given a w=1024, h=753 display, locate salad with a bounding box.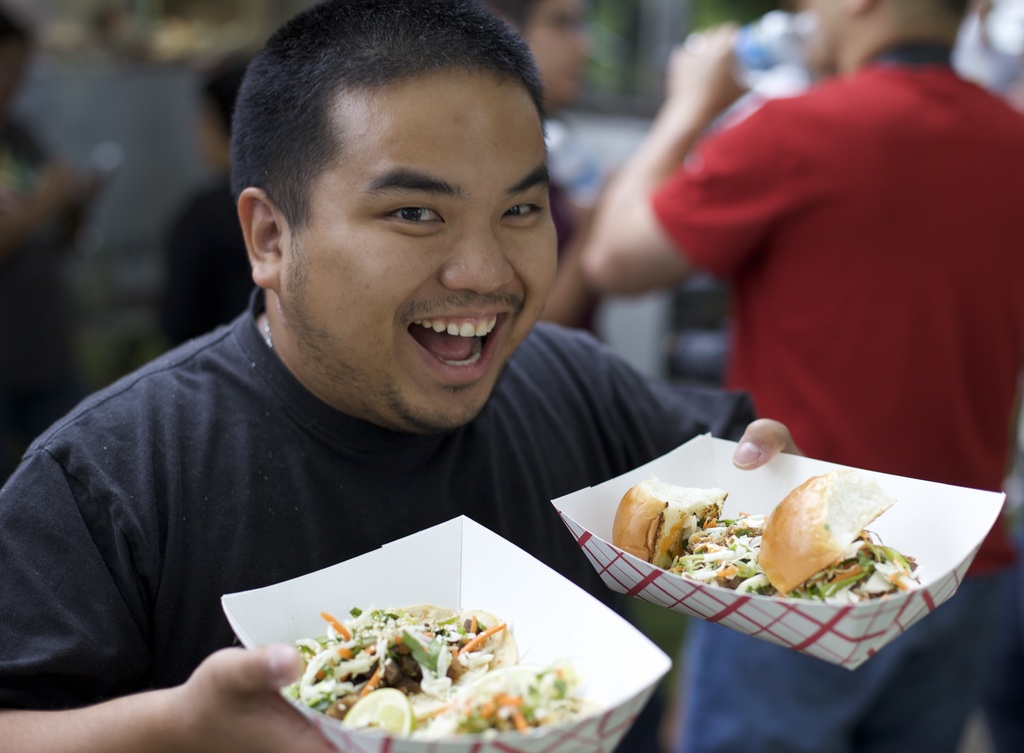
Located: 661,506,769,592.
